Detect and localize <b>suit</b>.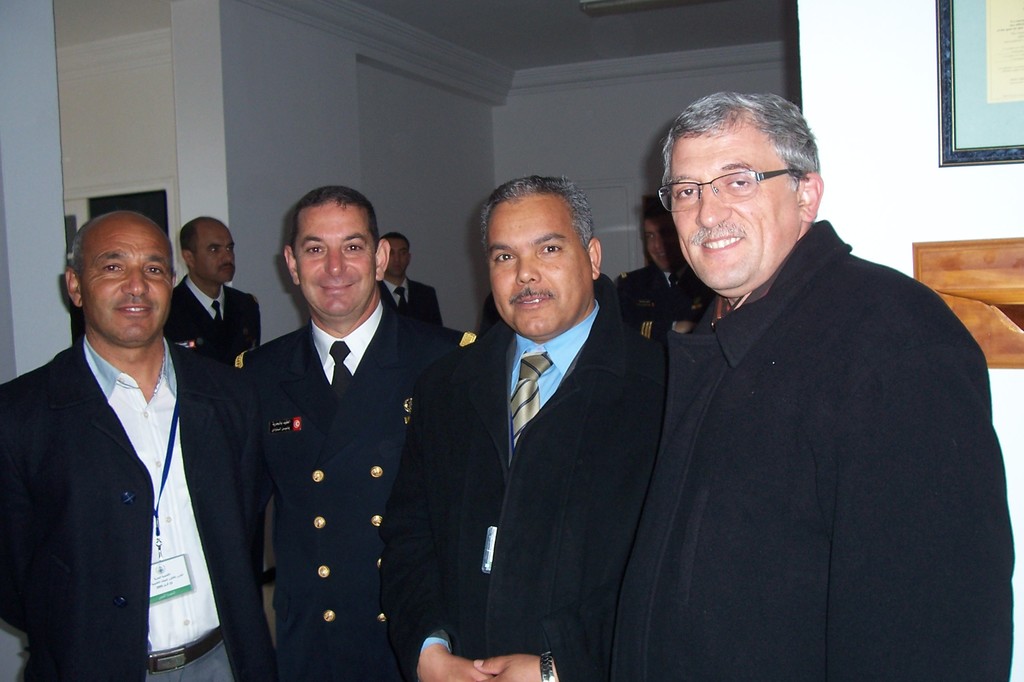
Localized at <box>221,300,477,681</box>.
